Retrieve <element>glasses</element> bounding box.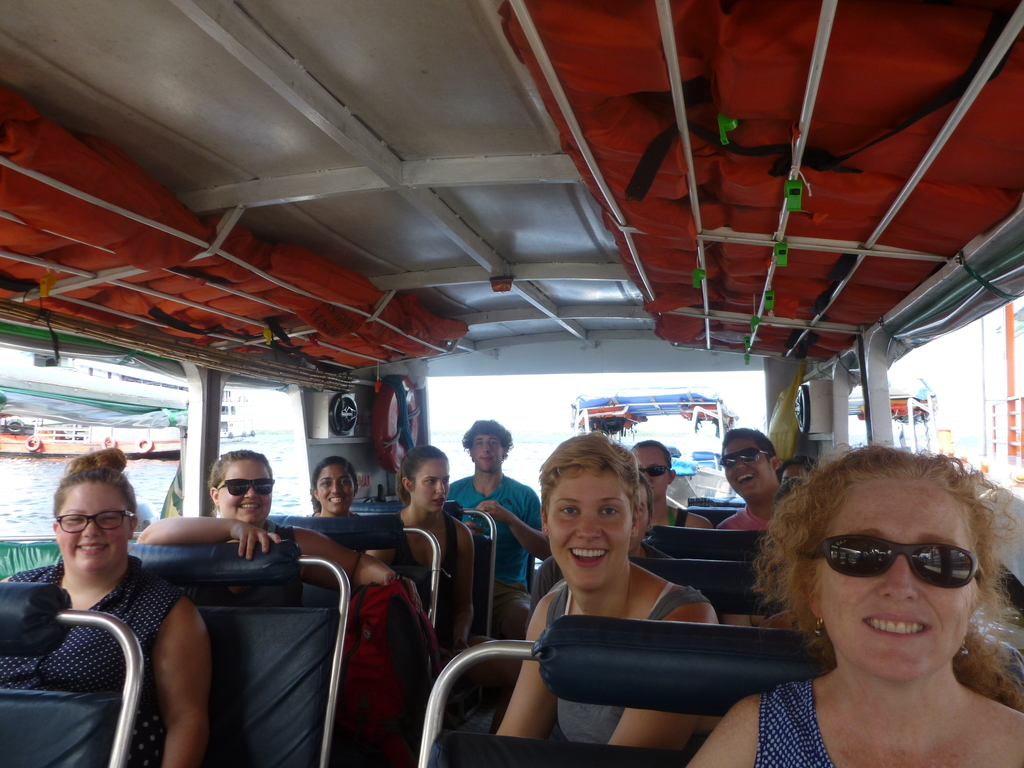
Bounding box: bbox=[52, 511, 133, 534].
